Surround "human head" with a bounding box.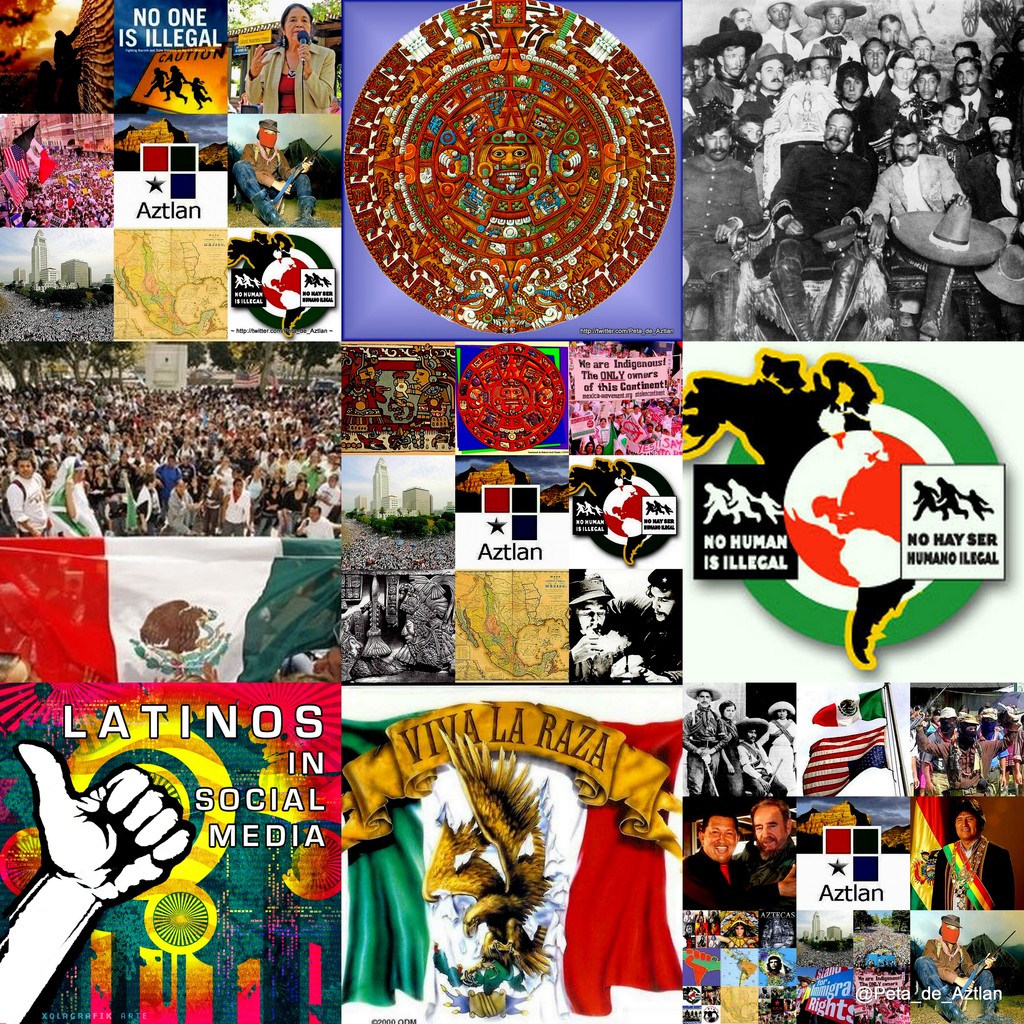
(left=713, top=701, right=738, bottom=720).
